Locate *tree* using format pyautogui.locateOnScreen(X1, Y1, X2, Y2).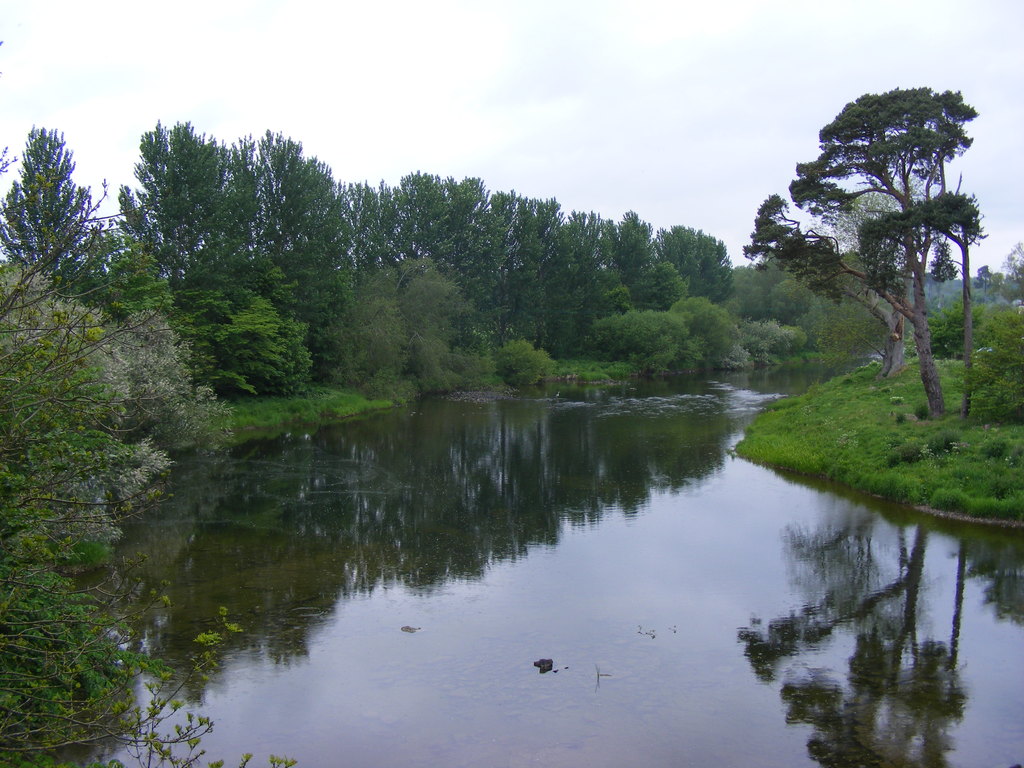
pyautogui.locateOnScreen(1001, 238, 1023, 304).
